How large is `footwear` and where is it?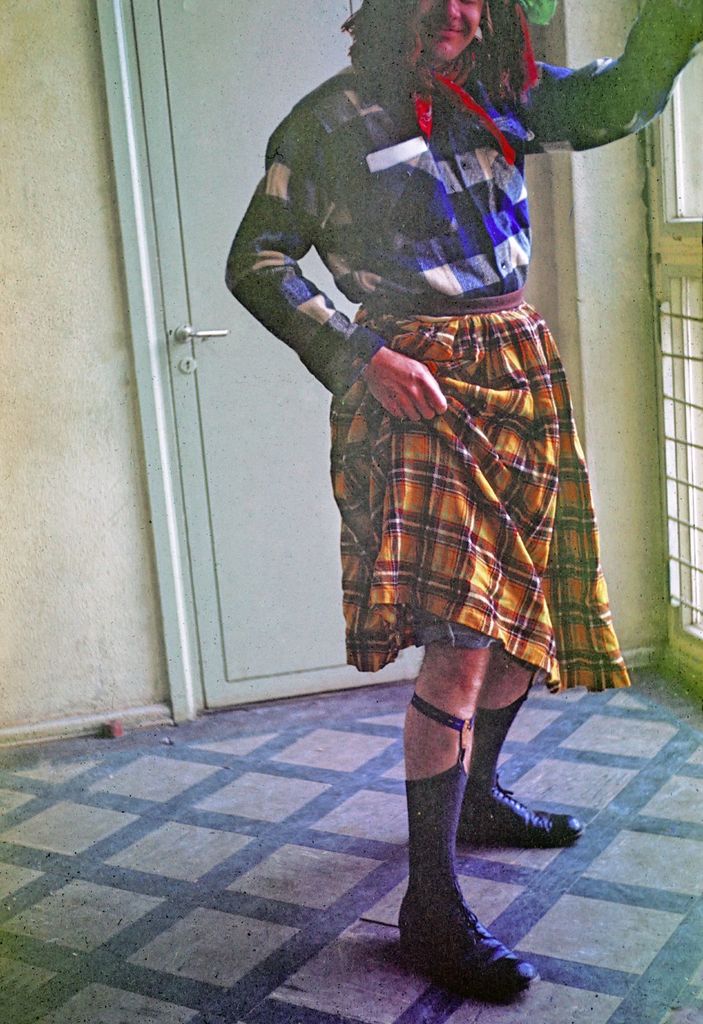
Bounding box: box(400, 900, 548, 1005).
